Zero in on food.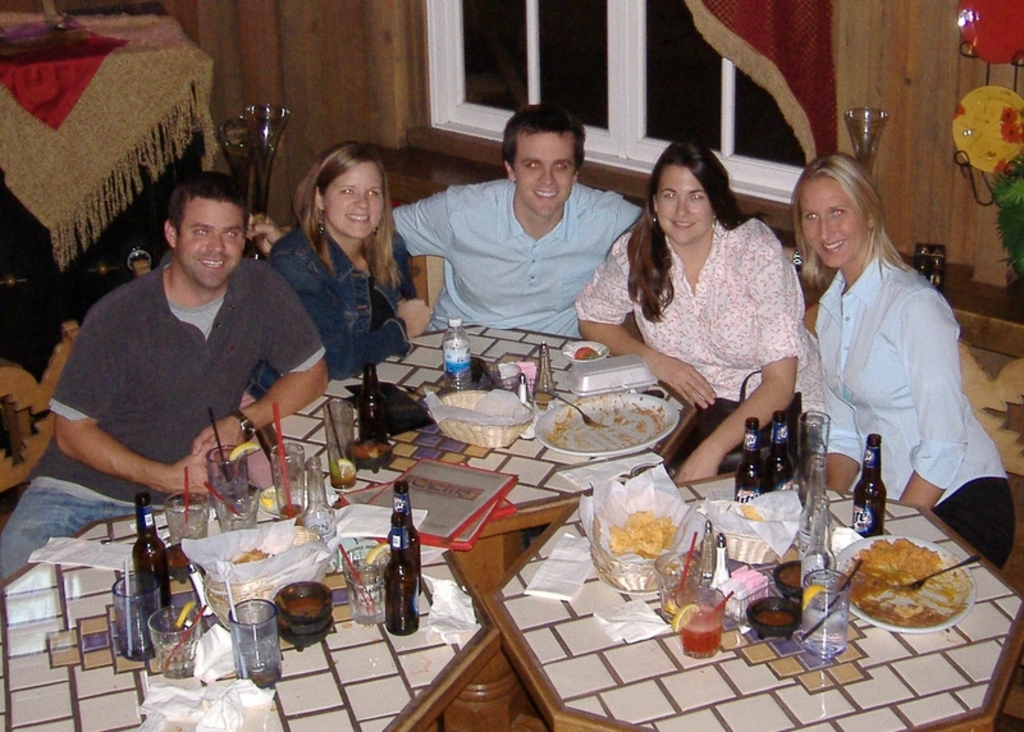
Zeroed in: x1=609, y1=505, x2=678, y2=569.
